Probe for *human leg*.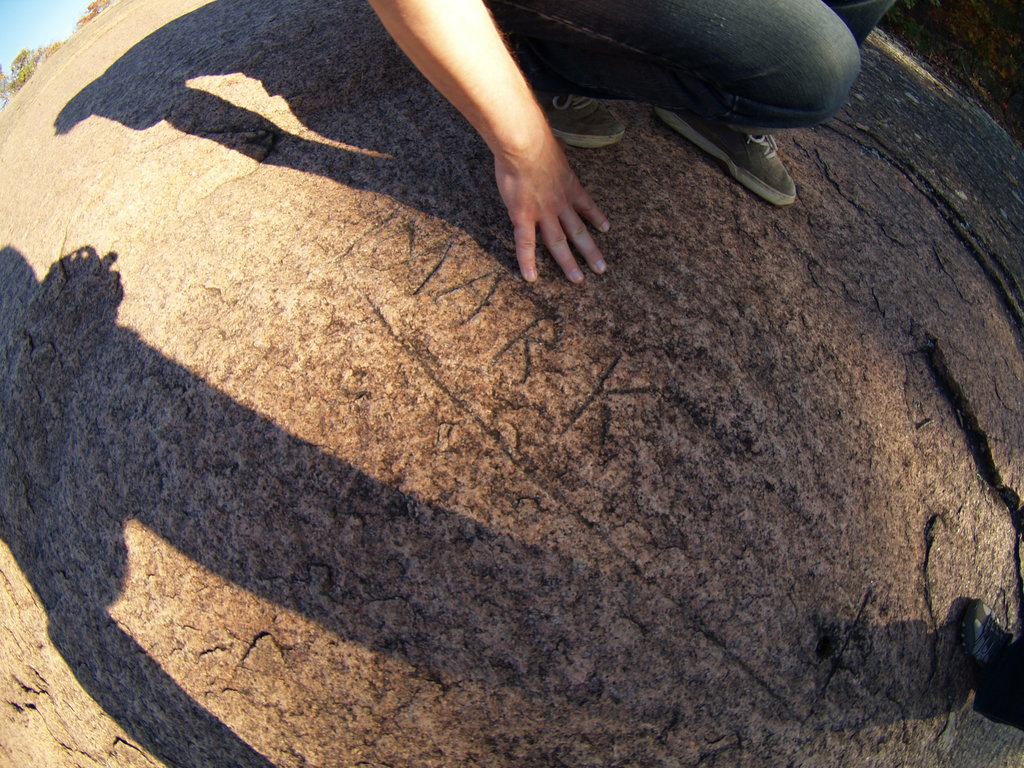
Probe result: select_region(509, 0, 860, 204).
